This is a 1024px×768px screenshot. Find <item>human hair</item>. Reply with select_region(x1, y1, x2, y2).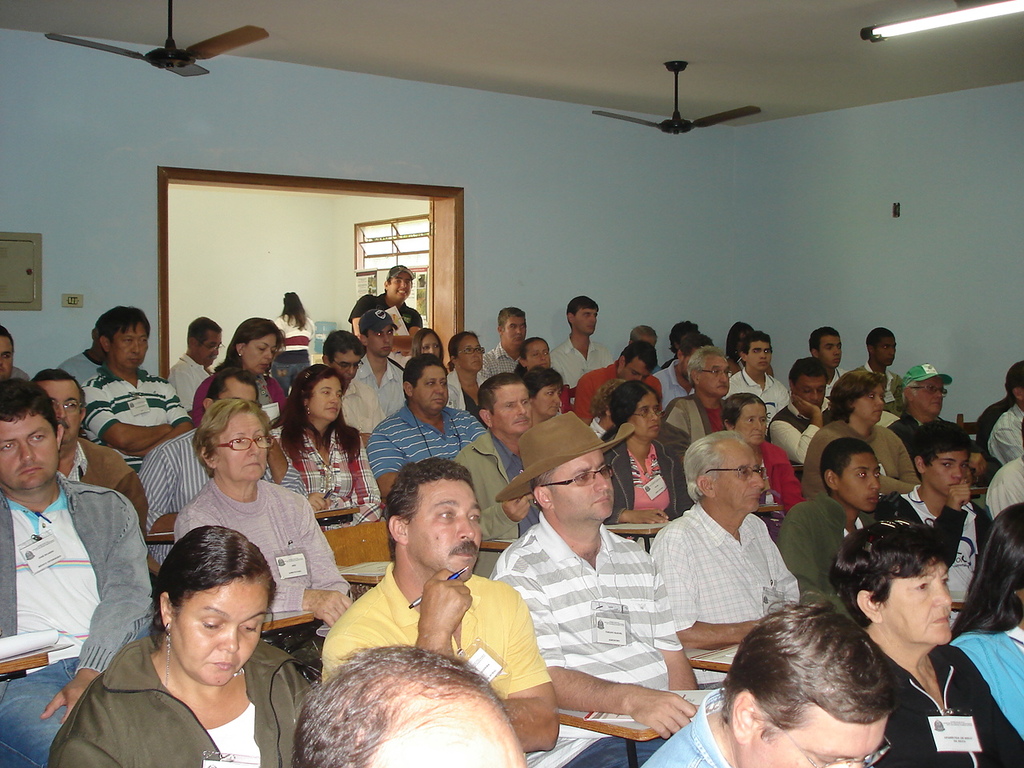
select_region(32, 370, 86, 418).
